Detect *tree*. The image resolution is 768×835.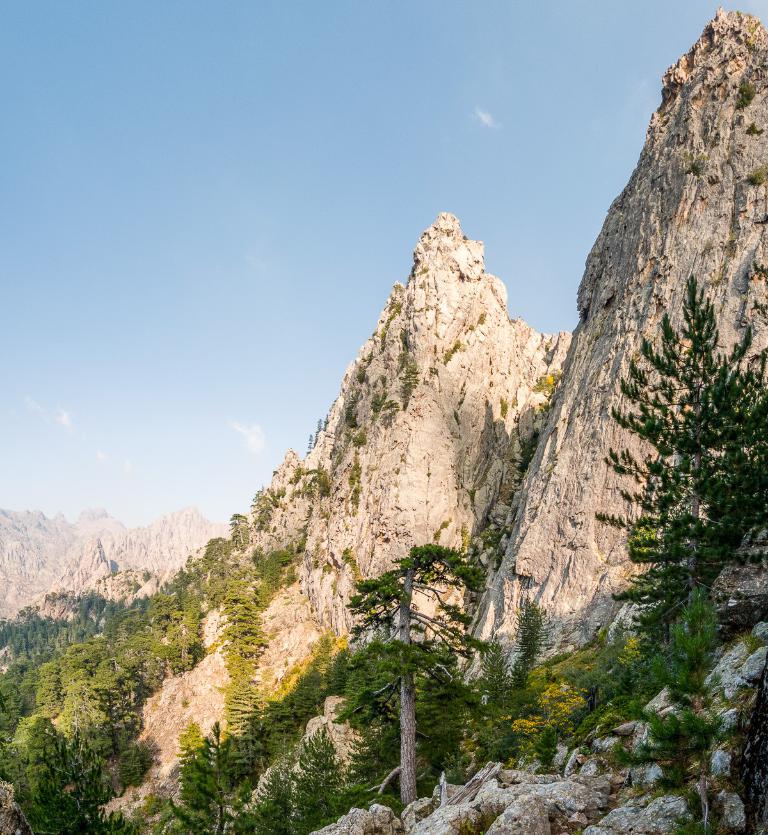
crop(30, 657, 72, 706).
